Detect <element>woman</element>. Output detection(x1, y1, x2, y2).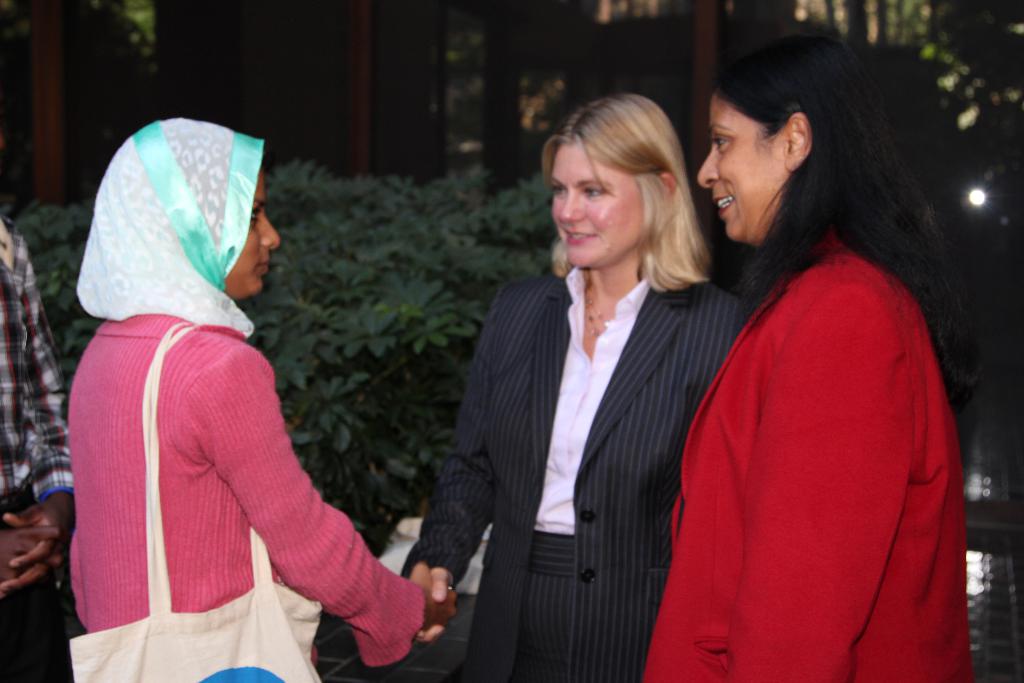
detection(400, 92, 741, 682).
